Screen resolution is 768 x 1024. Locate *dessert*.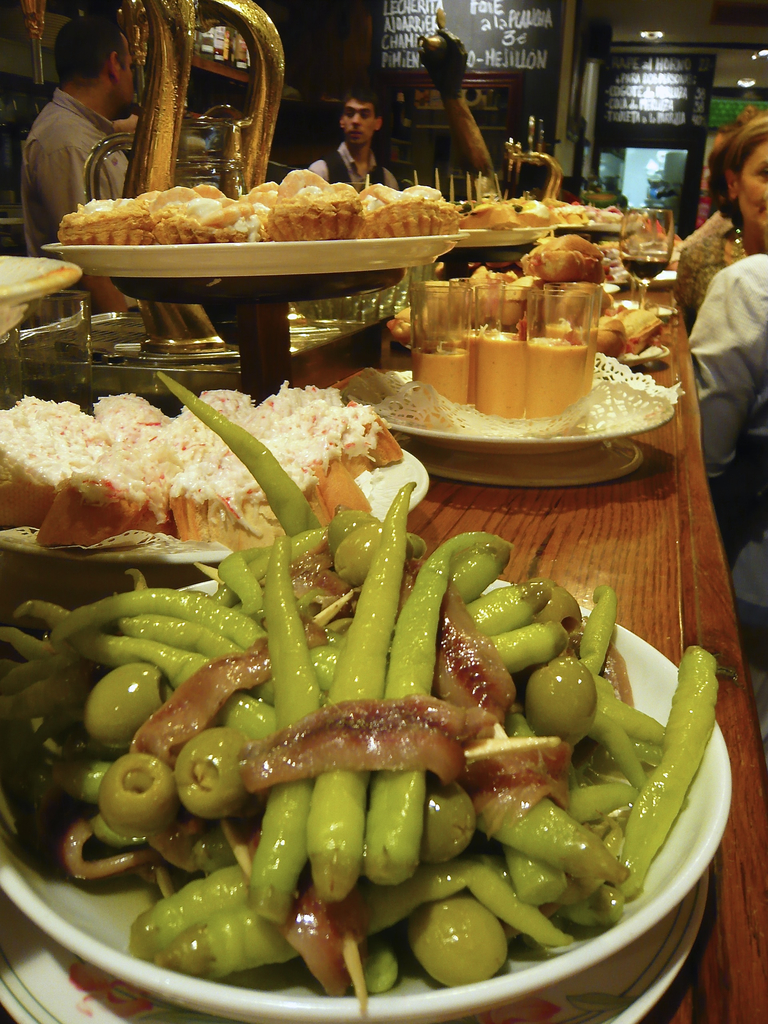
467, 195, 579, 230.
